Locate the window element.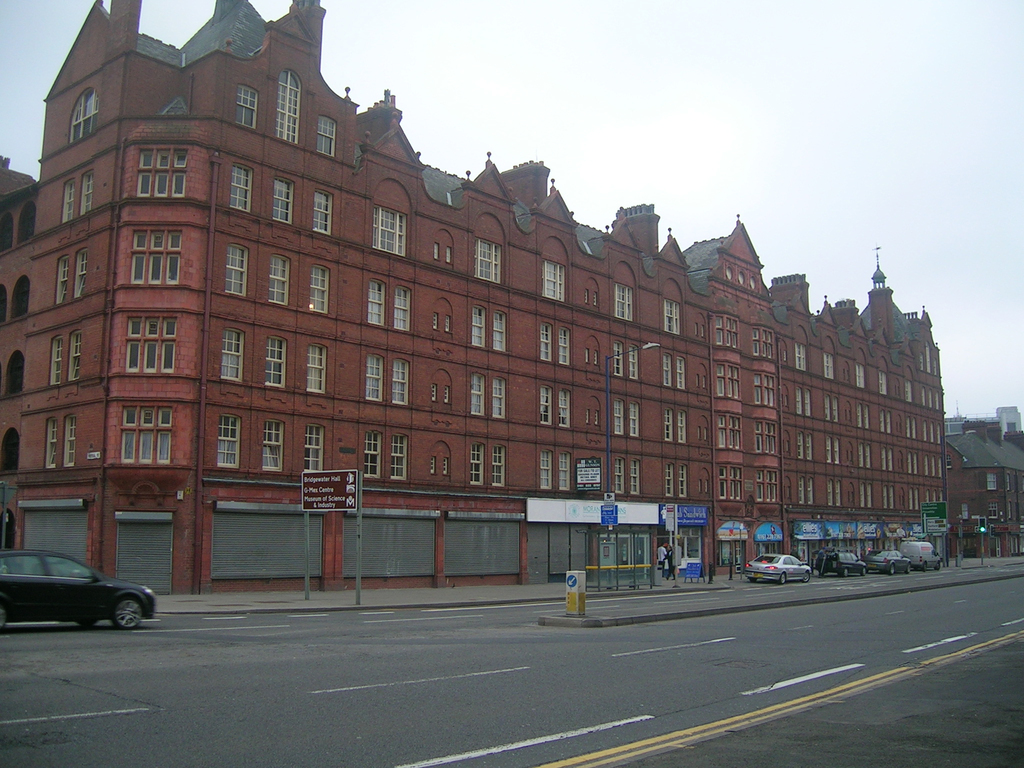
Element bbox: 808:434:814:461.
